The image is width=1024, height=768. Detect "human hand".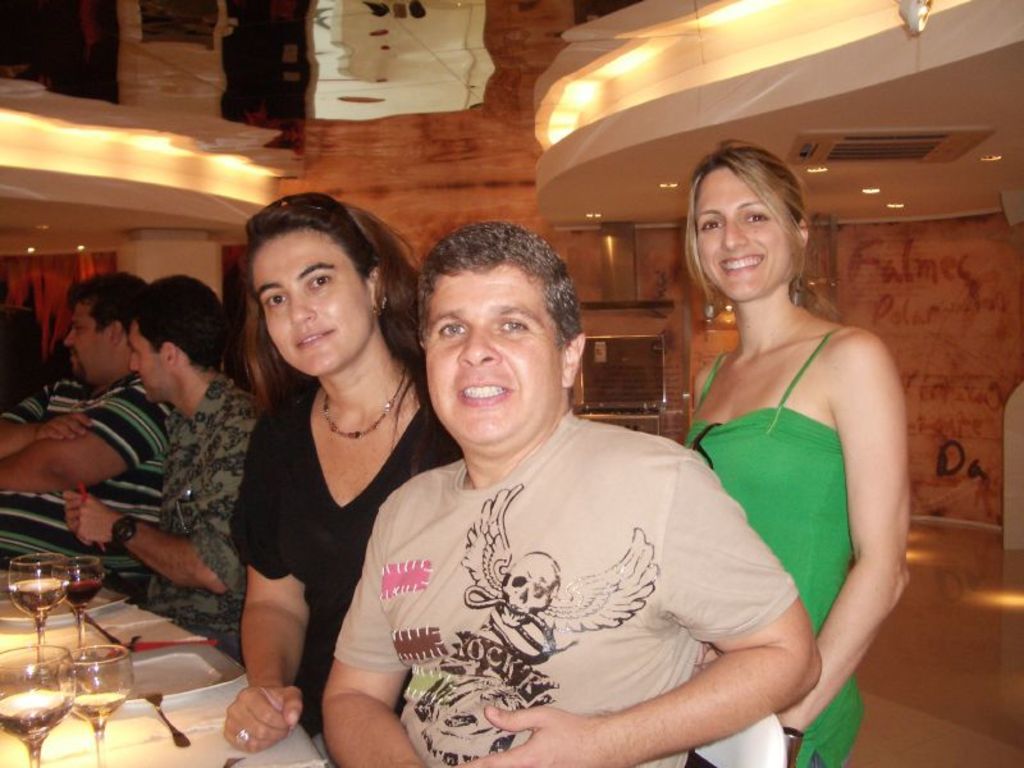
Detection: 214 675 288 758.
